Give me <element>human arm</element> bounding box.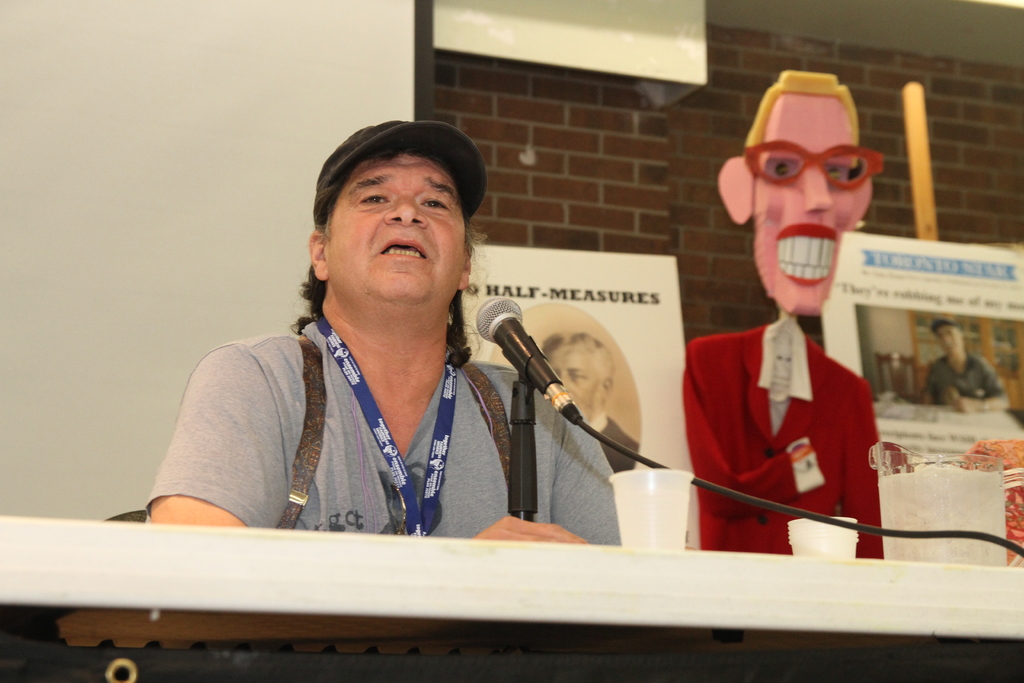
BBox(684, 400, 838, 542).
